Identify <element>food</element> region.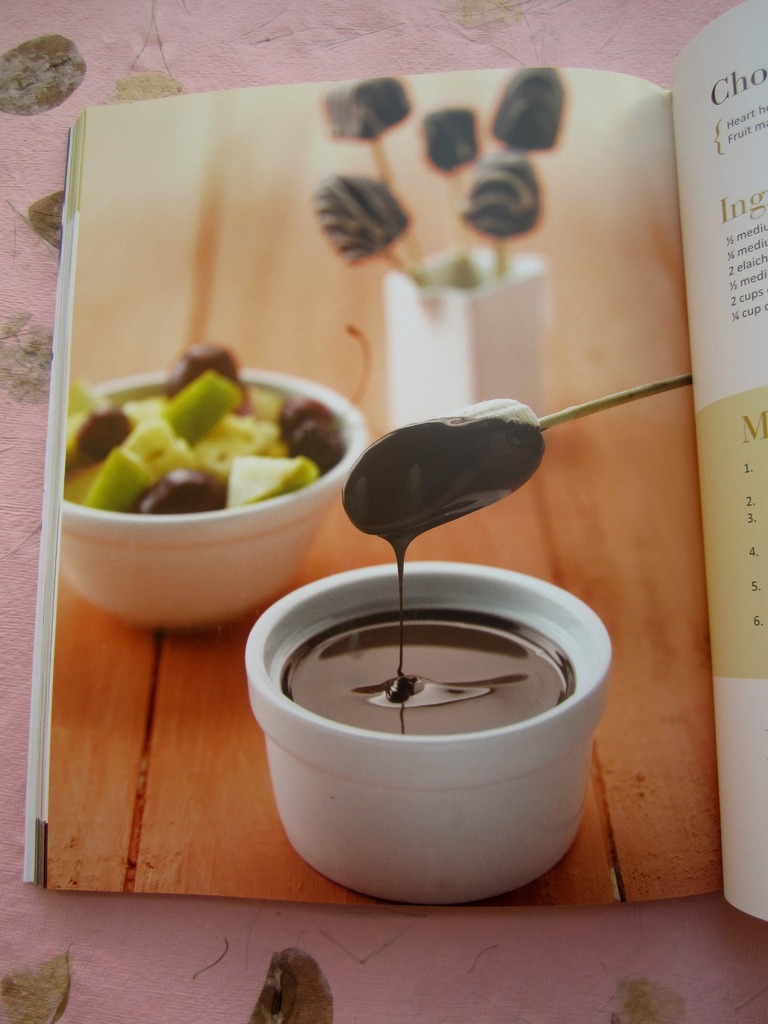
Region: <box>336,395,549,675</box>.
